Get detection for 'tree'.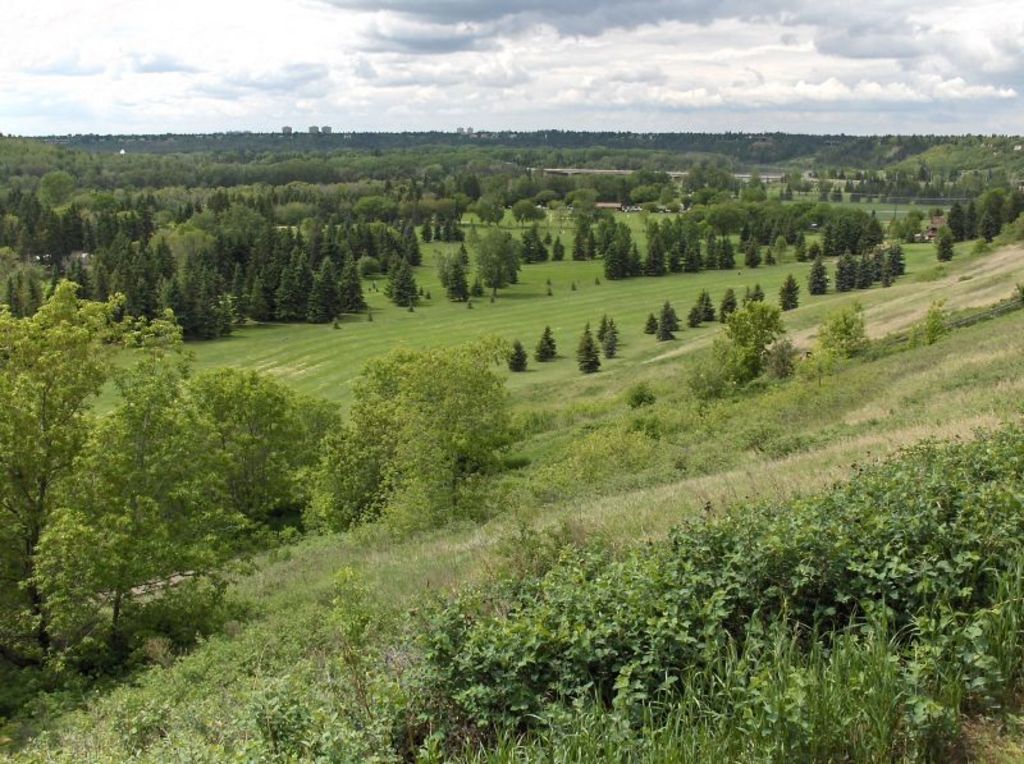
Detection: bbox=(623, 246, 643, 273).
